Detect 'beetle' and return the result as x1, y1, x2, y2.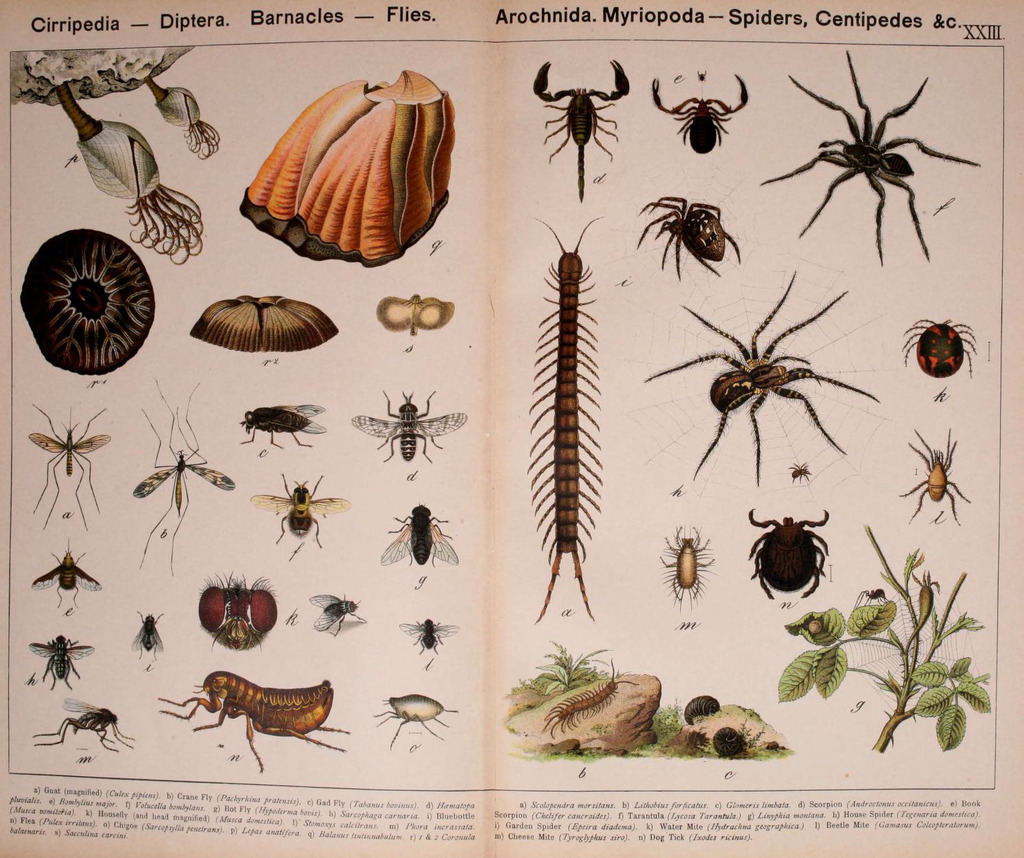
741, 505, 833, 608.
